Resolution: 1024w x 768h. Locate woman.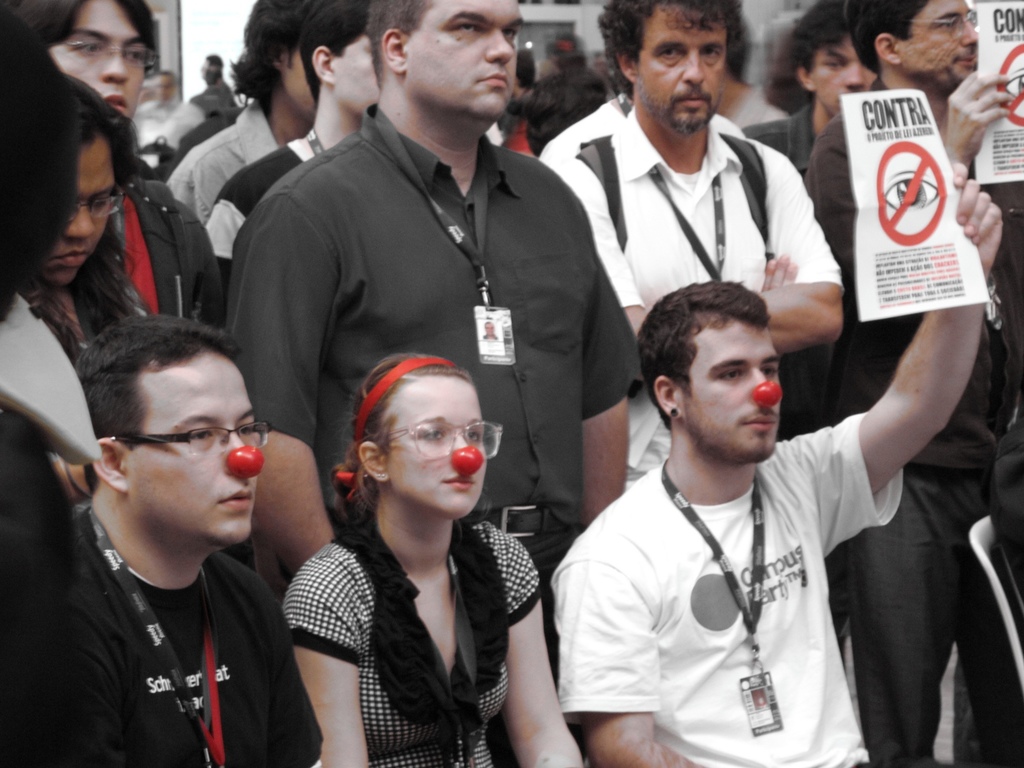
bbox=[15, 67, 160, 503].
